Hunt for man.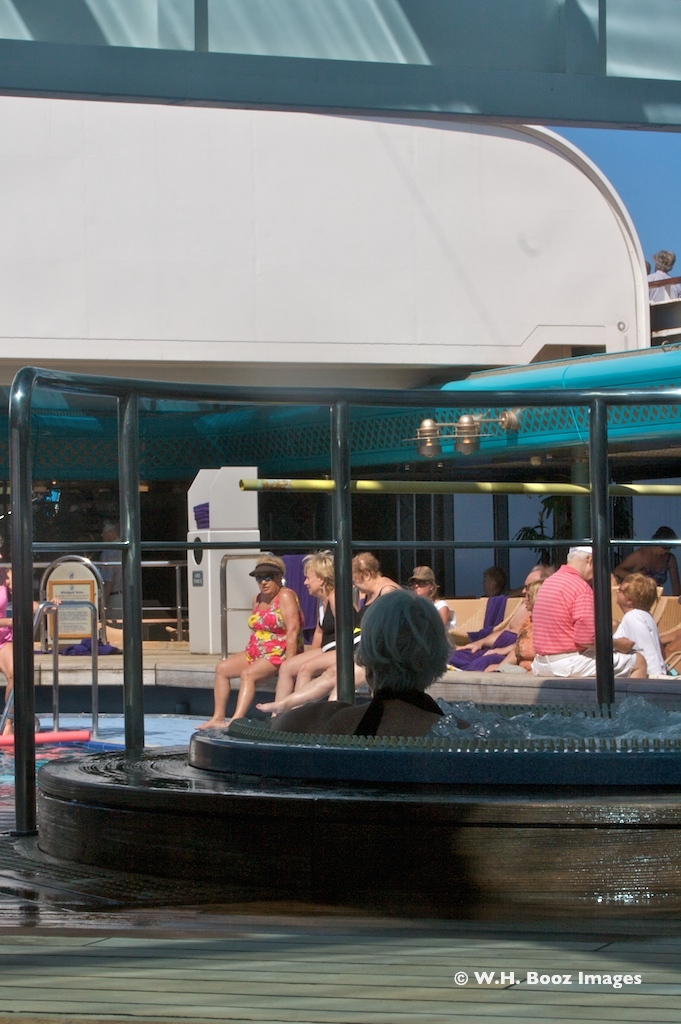
Hunted down at x1=522 y1=546 x2=620 y2=689.
